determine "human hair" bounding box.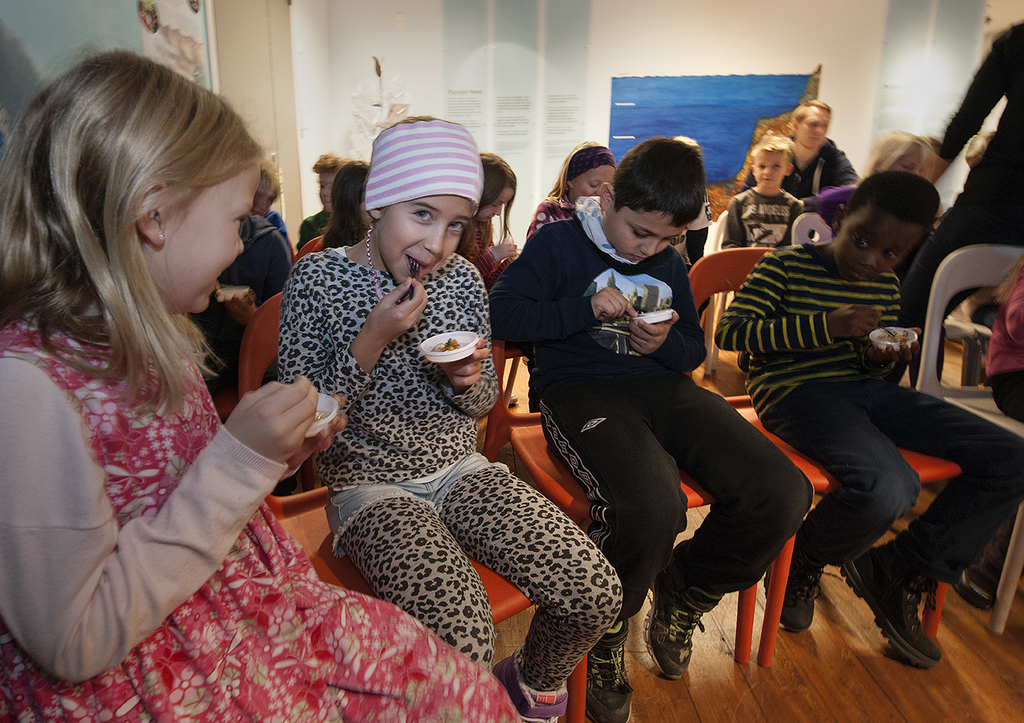
Determined: bbox=[612, 133, 713, 238].
